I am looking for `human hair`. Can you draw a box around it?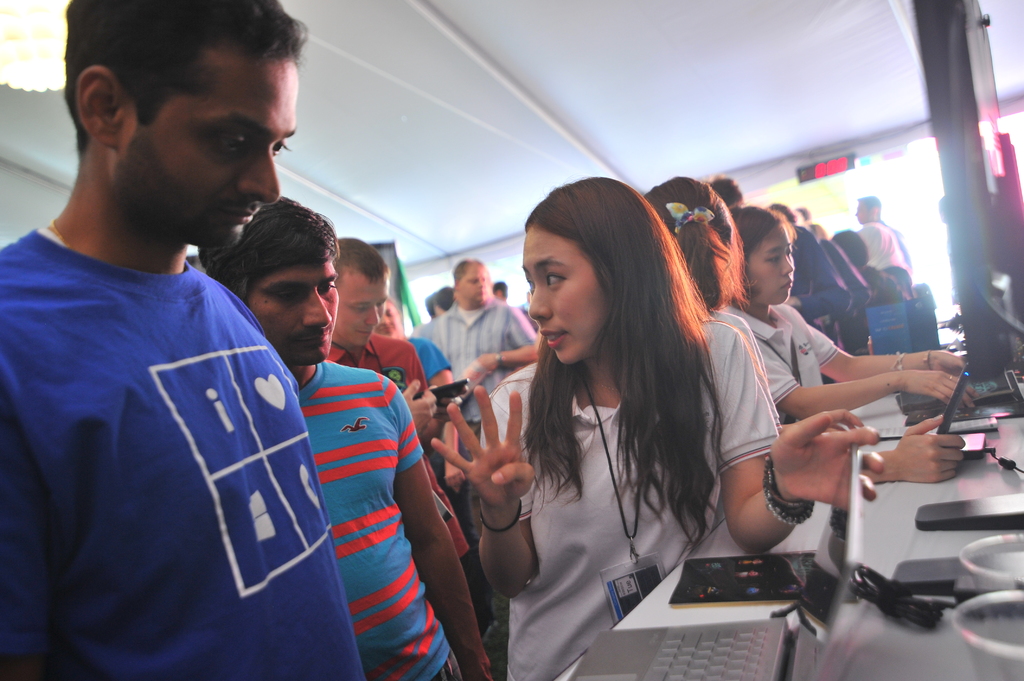
Sure, the bounding box is [641, 173, 753, 314].
